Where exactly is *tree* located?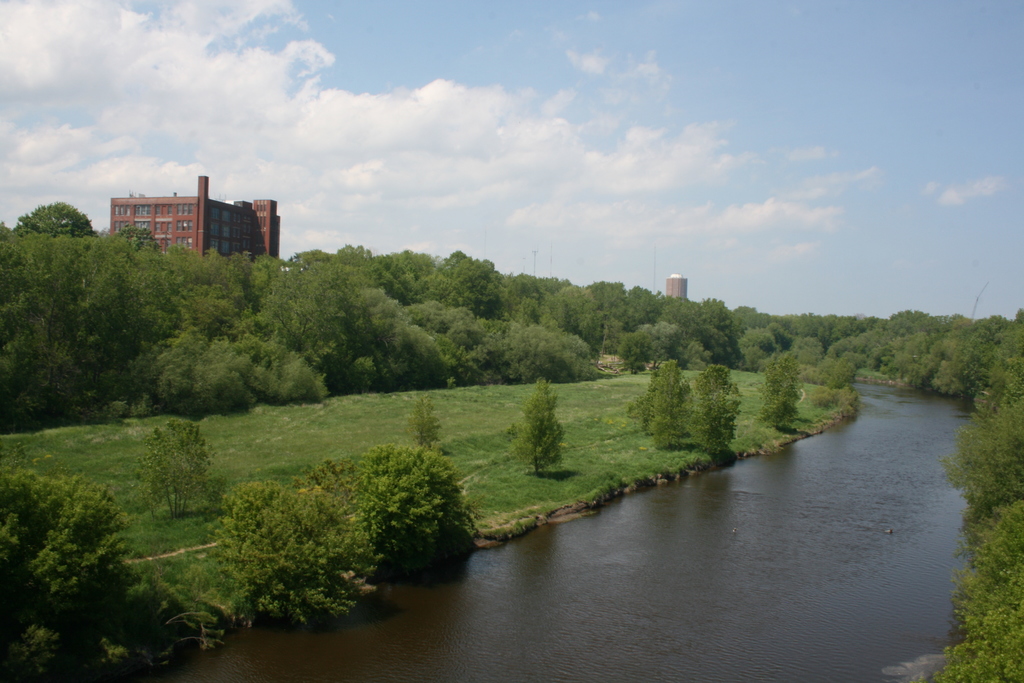
Its bounding box is select_region(610, 322, 661, 365).
